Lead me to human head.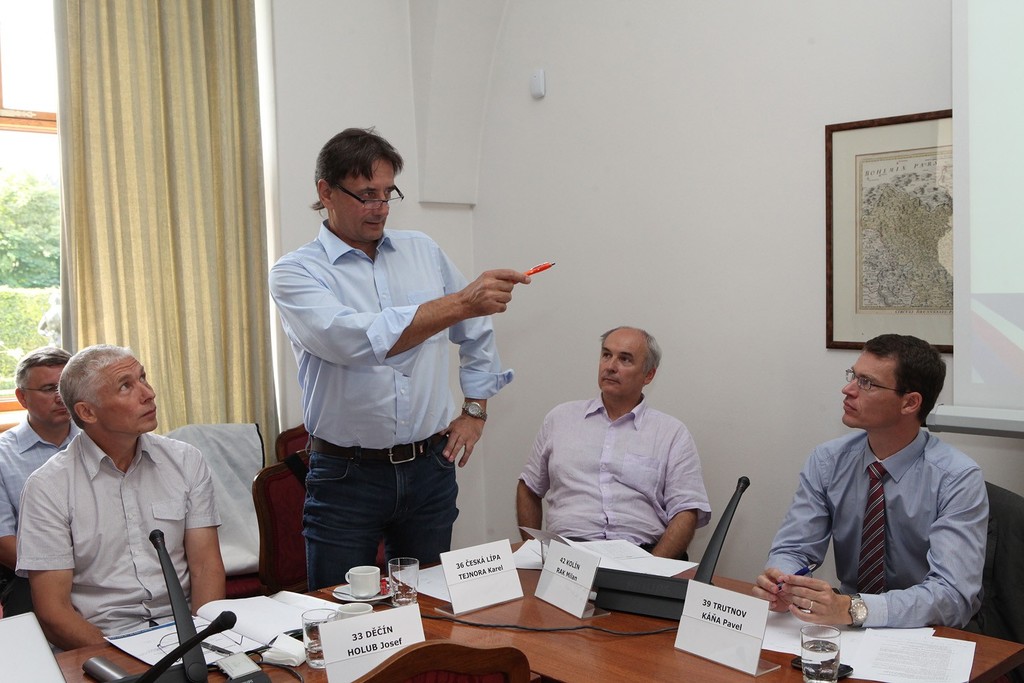
Lead to x1=14, y1=344, x2=73, y2=424.
